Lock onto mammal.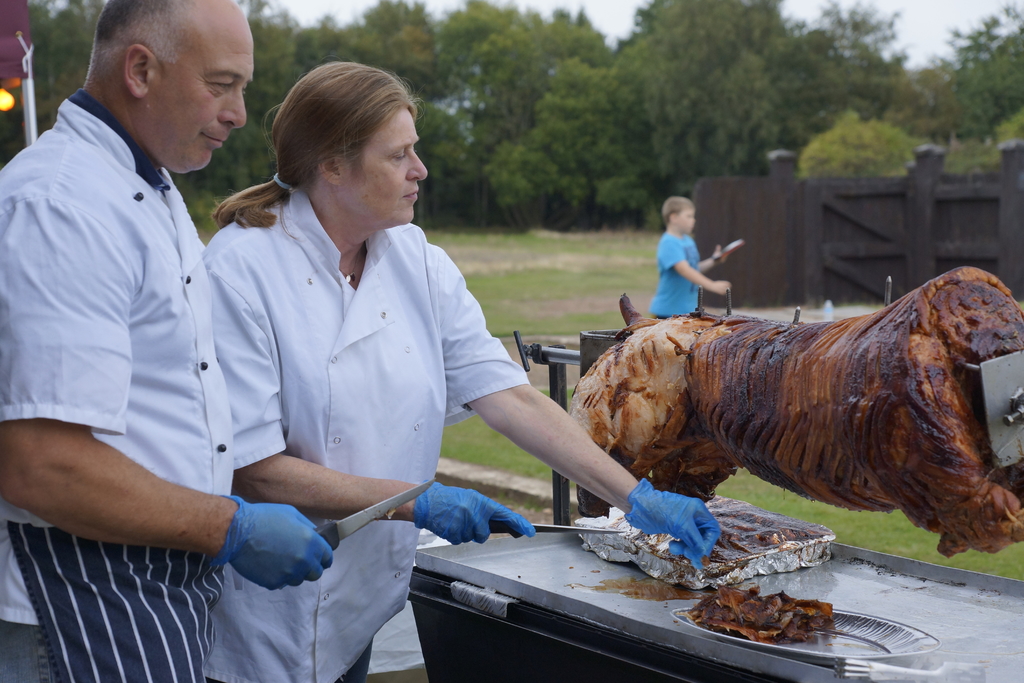
Locked: x1=0, y1=0, x2=330, y2=682.
